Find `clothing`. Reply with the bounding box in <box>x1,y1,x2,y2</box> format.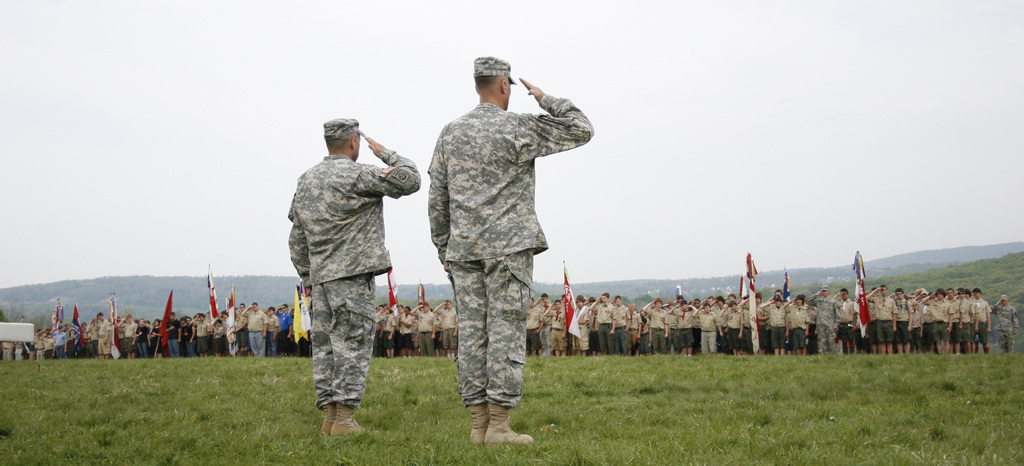
<box>441,305,456,350</box>.
